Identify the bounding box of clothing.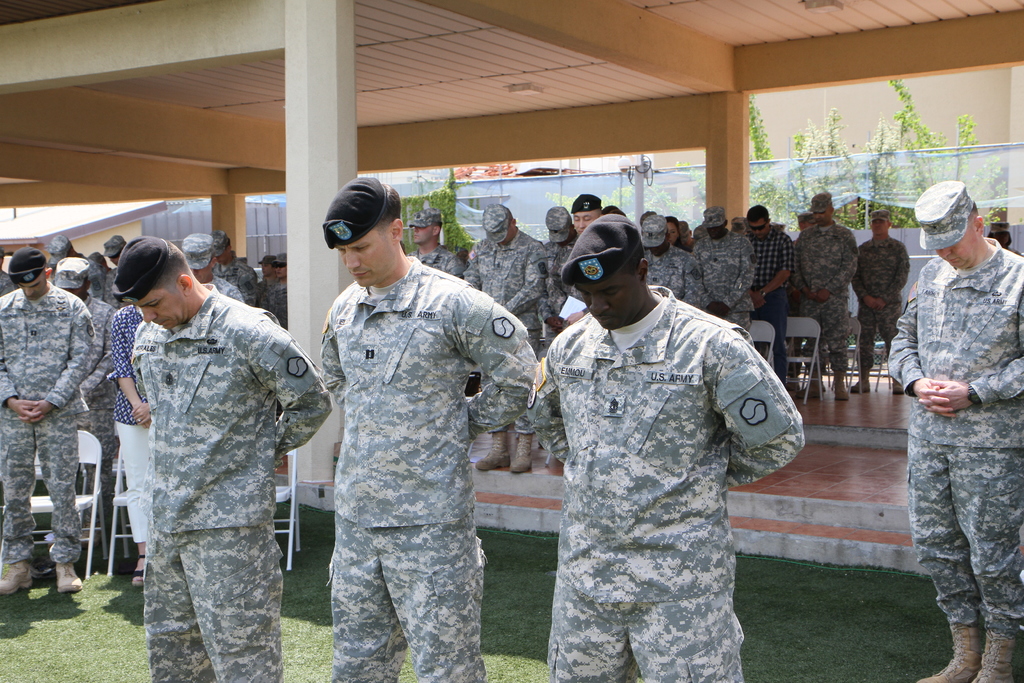
(left=553, top=597, right=745, bottom=682).
